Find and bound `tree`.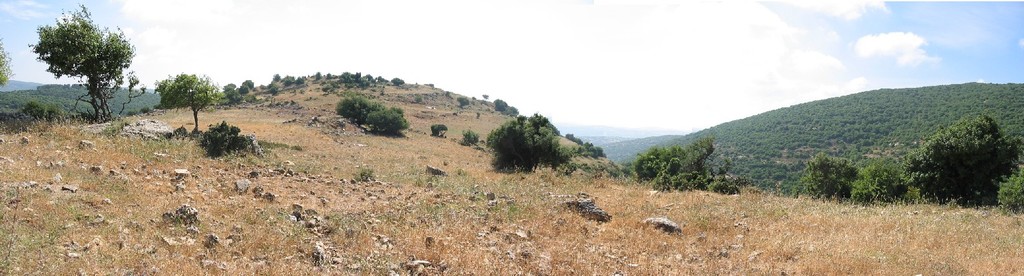
Bound: locate(484, 107, 575, 173).
